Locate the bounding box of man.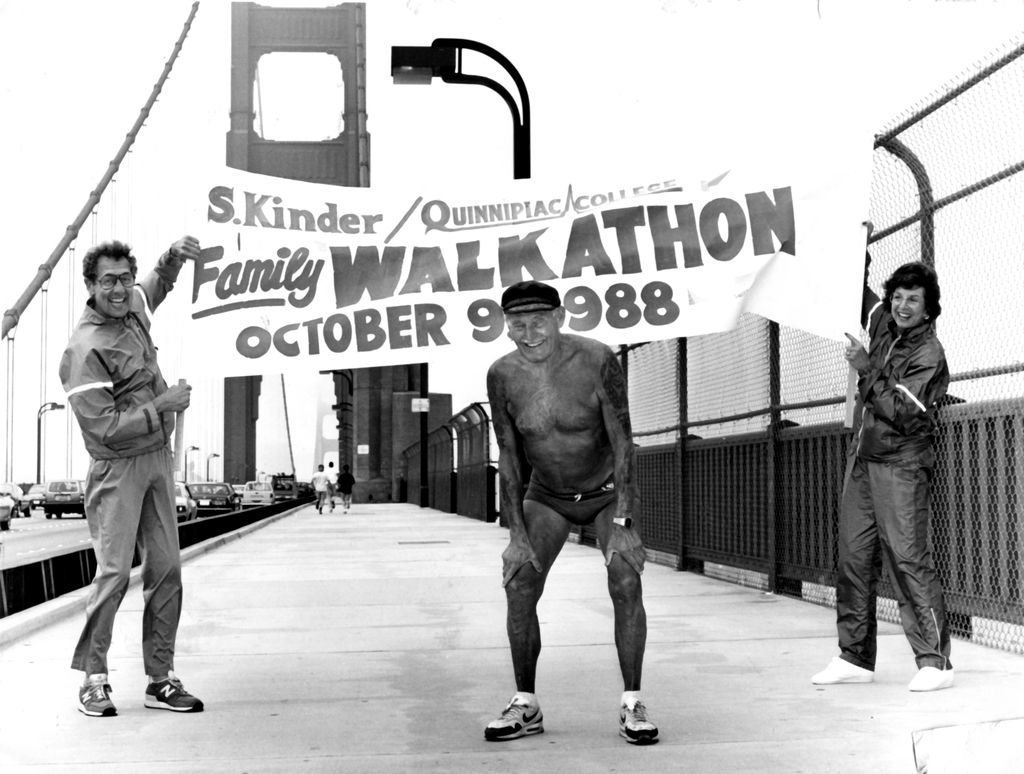
Bounding box: select_region(326, 463, 338, 512).
